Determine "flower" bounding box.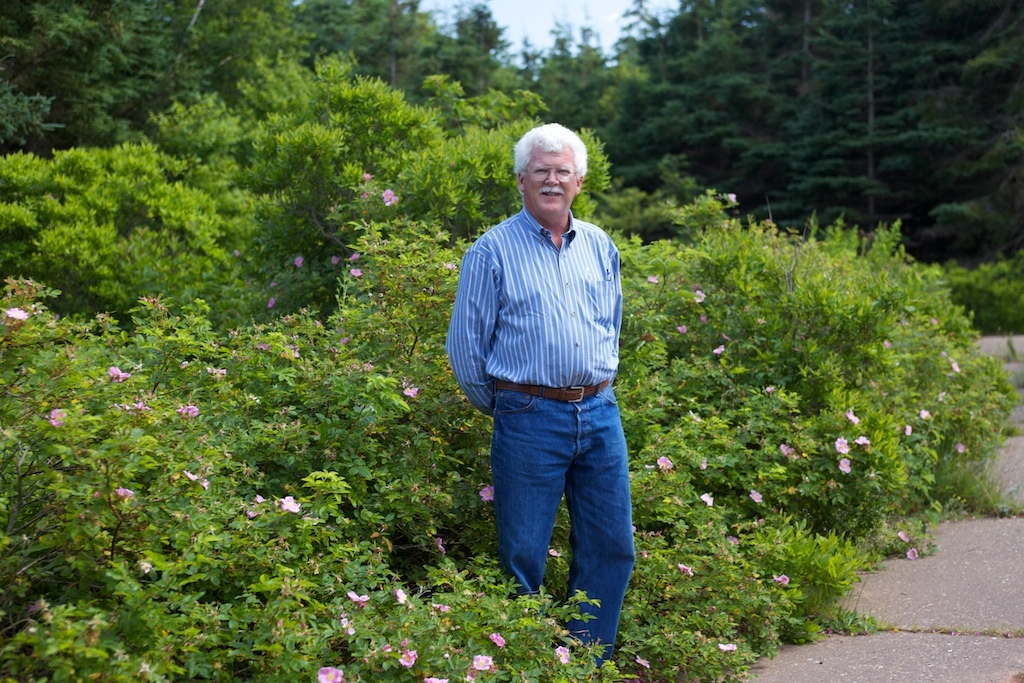
Determined: 265/294/277/310.
